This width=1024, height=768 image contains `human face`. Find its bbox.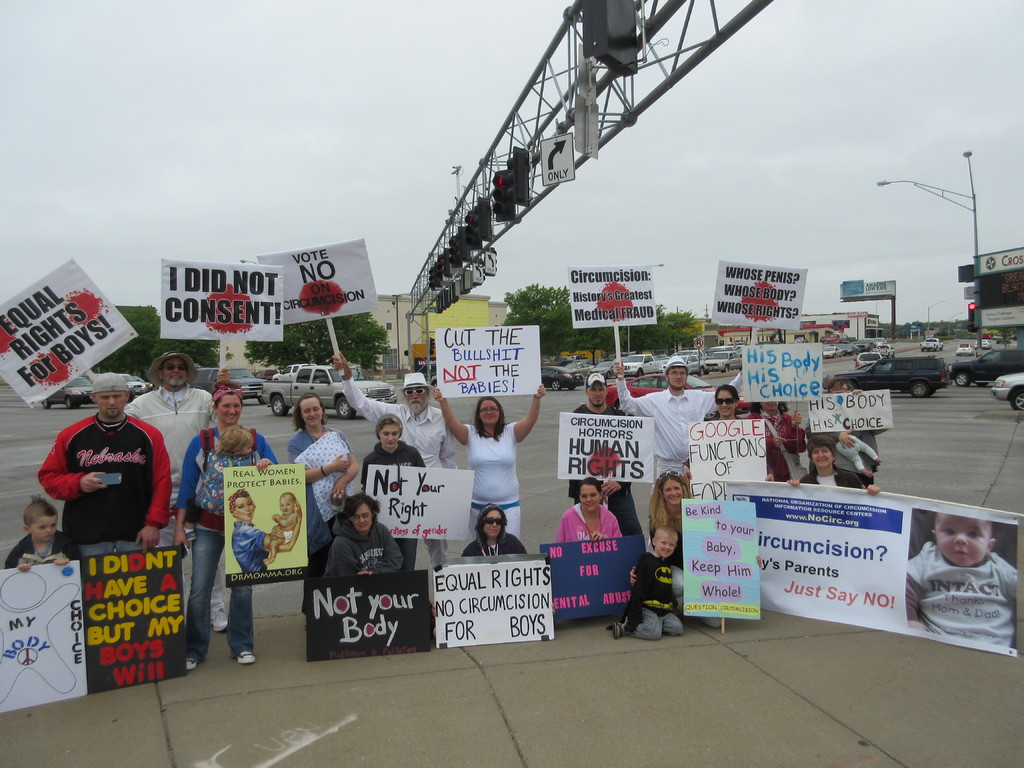
[left=670, top=368, right=689, bottom=390].
